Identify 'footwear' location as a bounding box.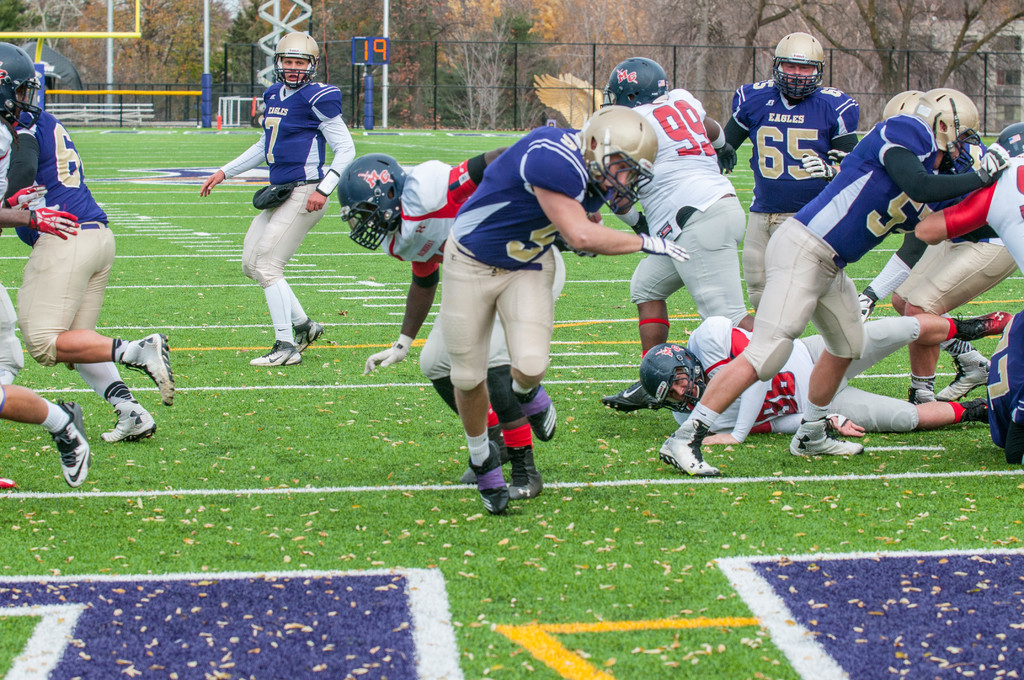
bbox(462, 426, 515, 483).
